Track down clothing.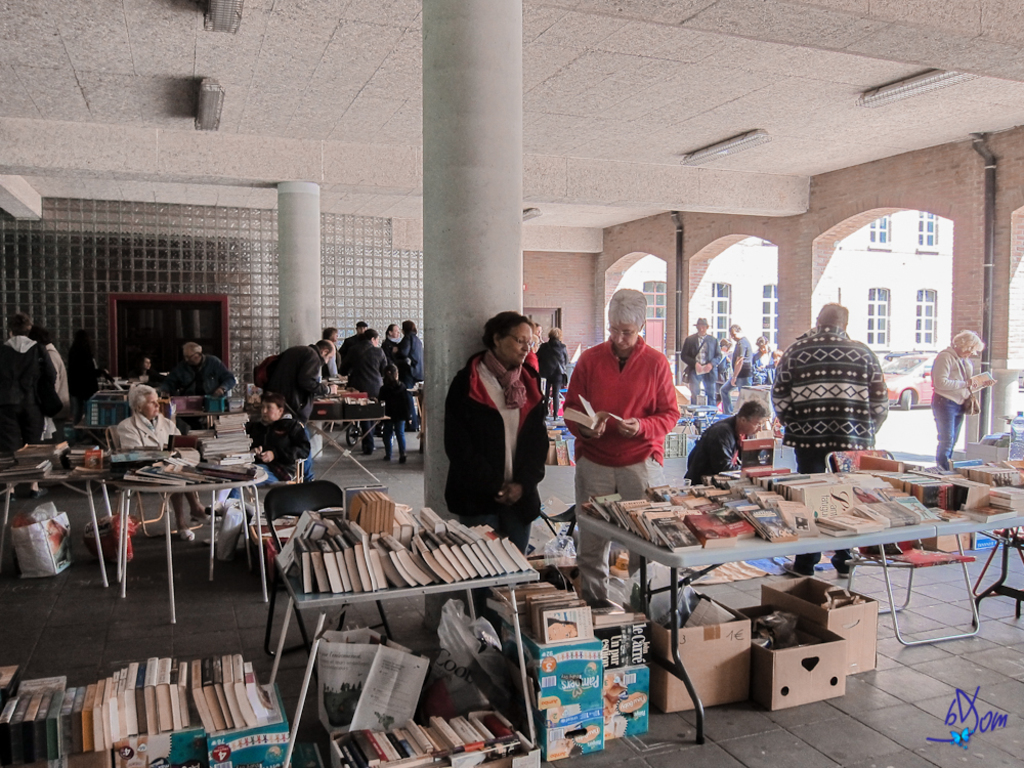
Tracked to 115/413/209/511.
